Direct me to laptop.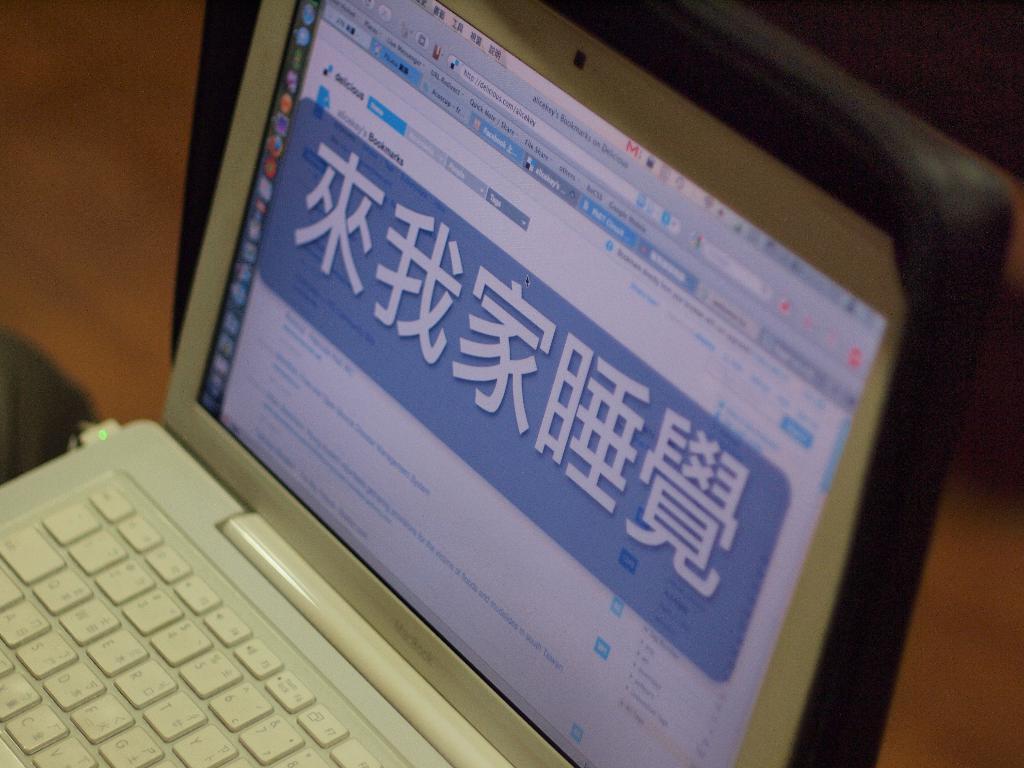
Direction: <bbox>12, 5, 853, 767</bbox>.
